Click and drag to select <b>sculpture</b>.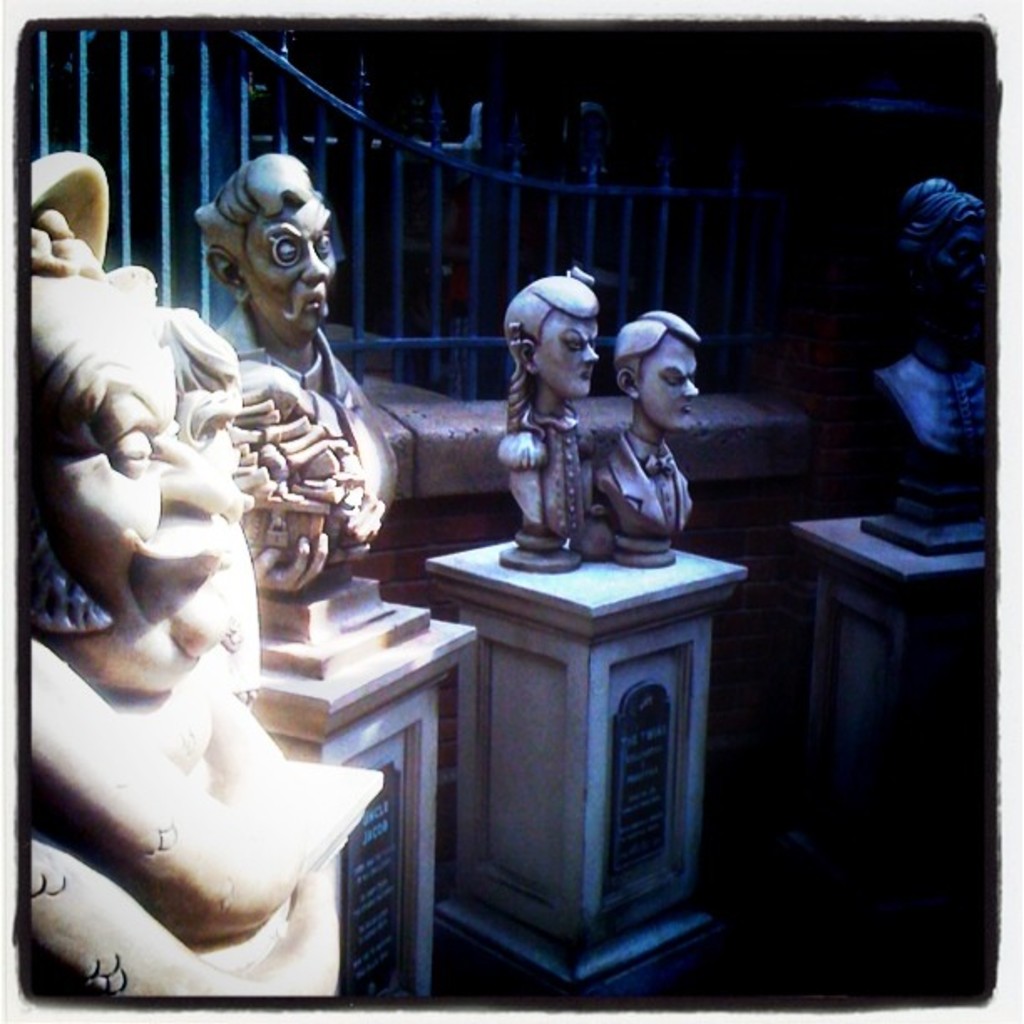
Selection: 587 298 704 557.
